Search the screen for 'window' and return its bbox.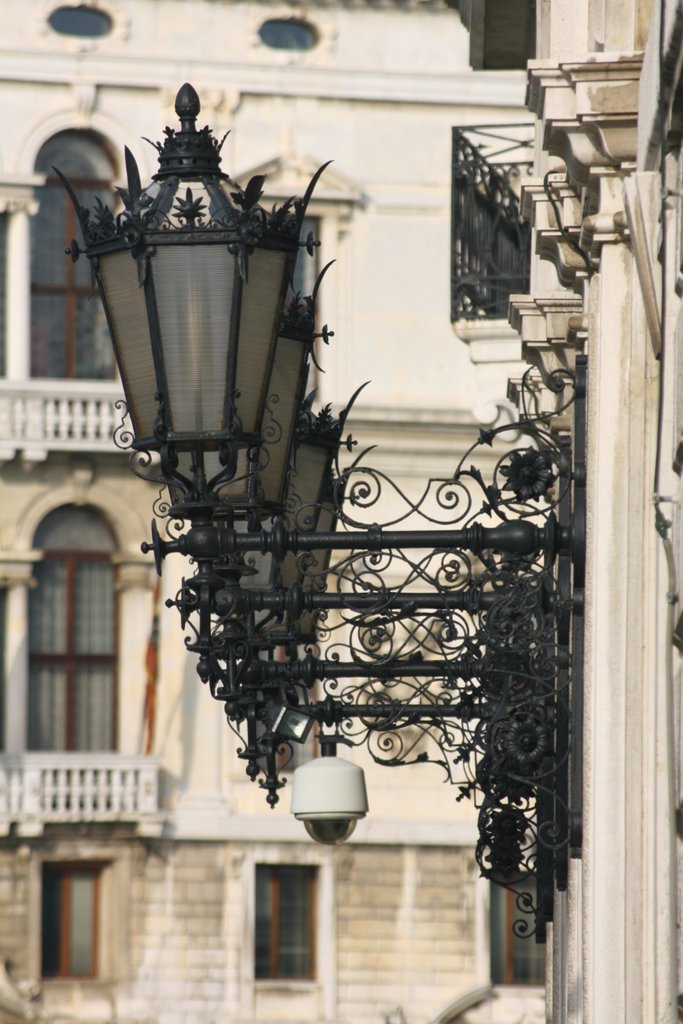
Found: Rect(258, 851, 317, 993).
